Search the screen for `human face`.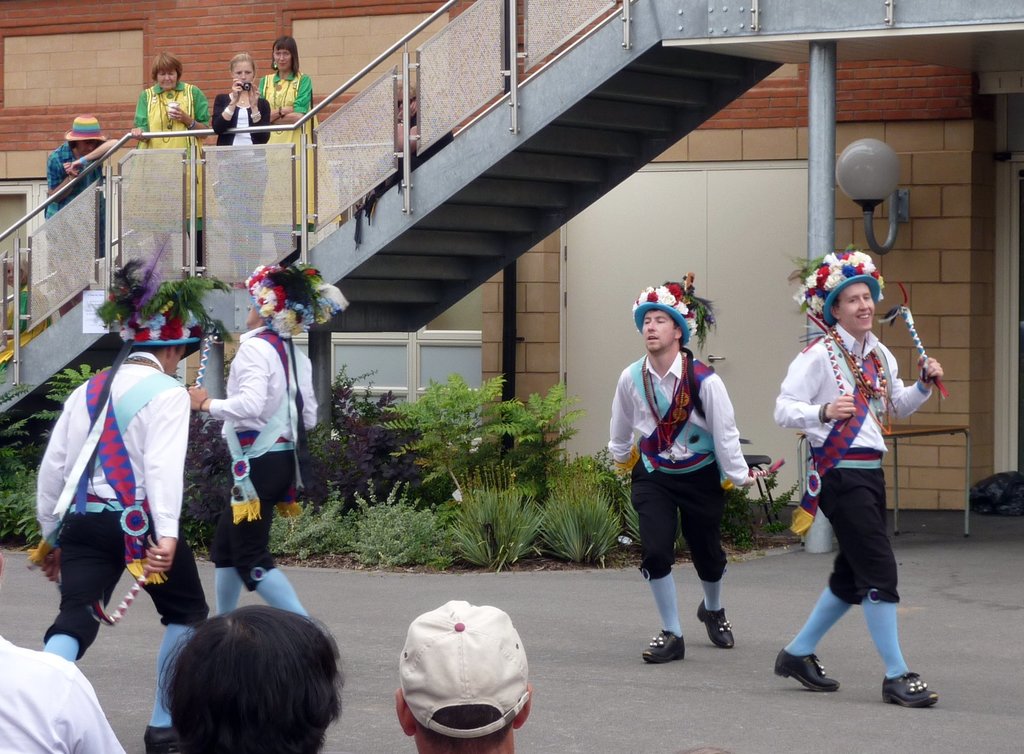
Found at <bbox>158, 64, 178, 88</bbox>.
